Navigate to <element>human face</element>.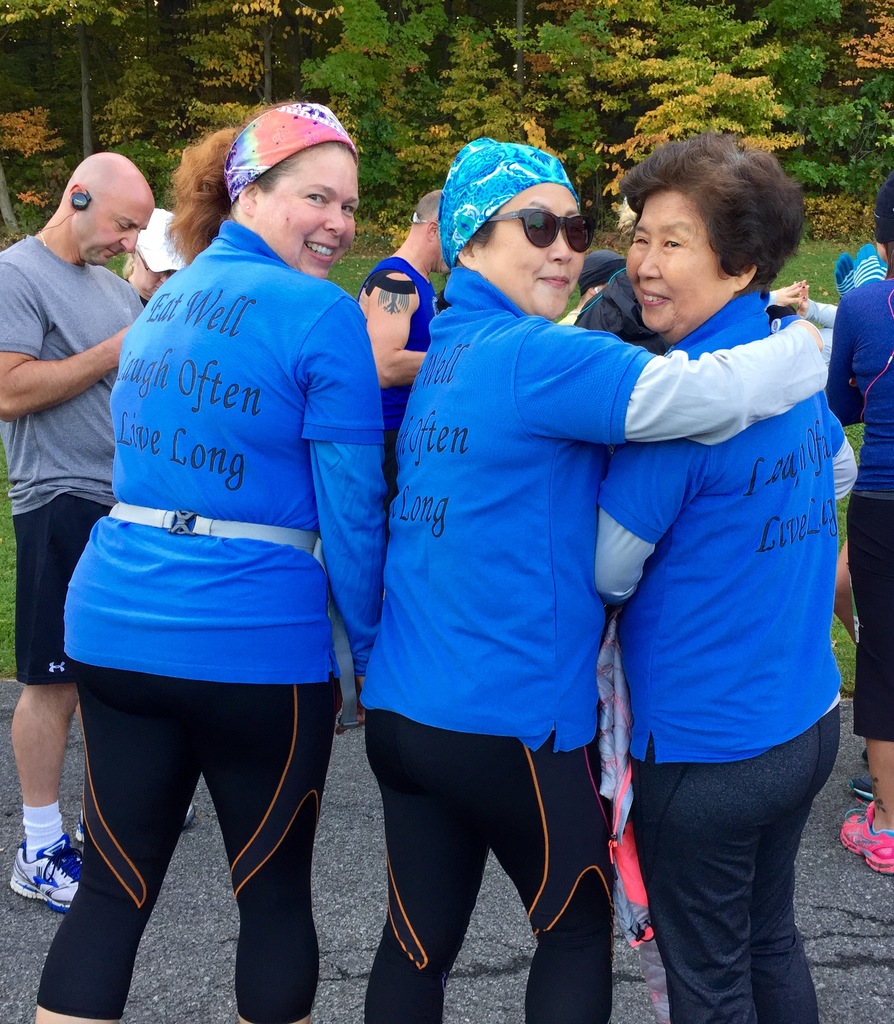
Navigation target: box=[250, 147, 355, 280].
